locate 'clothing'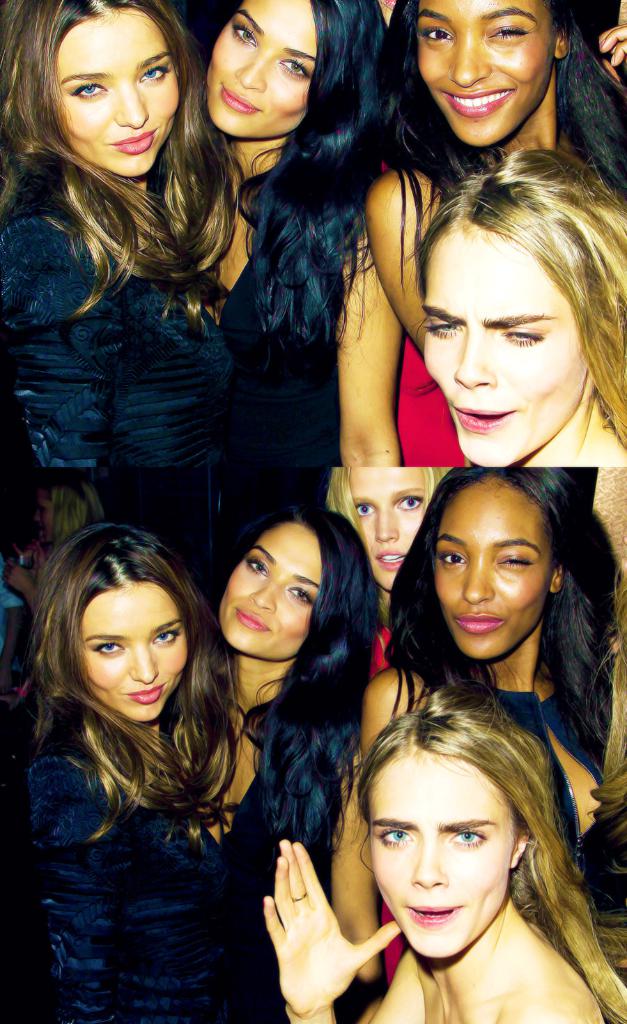
region(0, 561, 22, 677)
